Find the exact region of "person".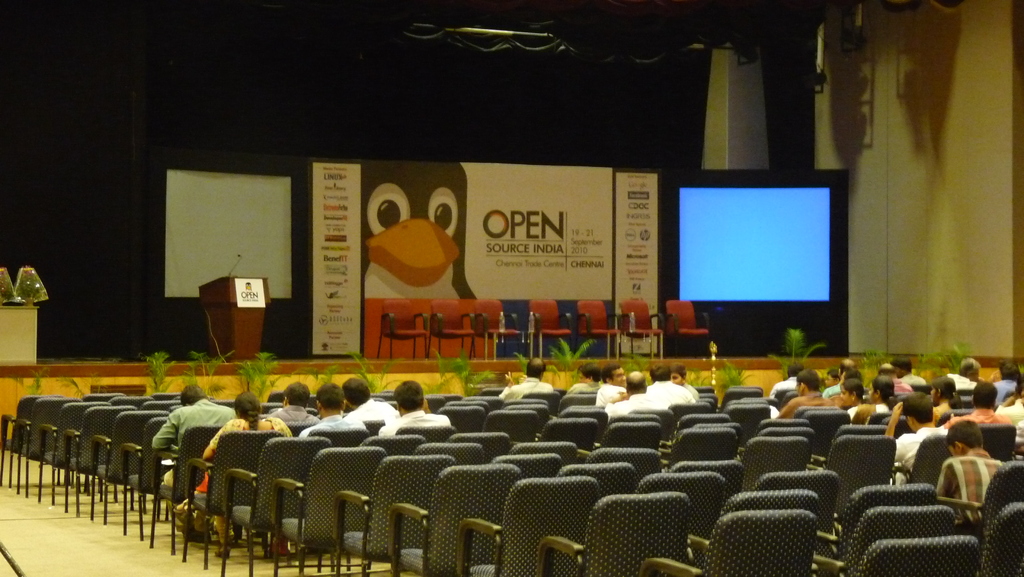
Exact region: 168/391/293/559.
